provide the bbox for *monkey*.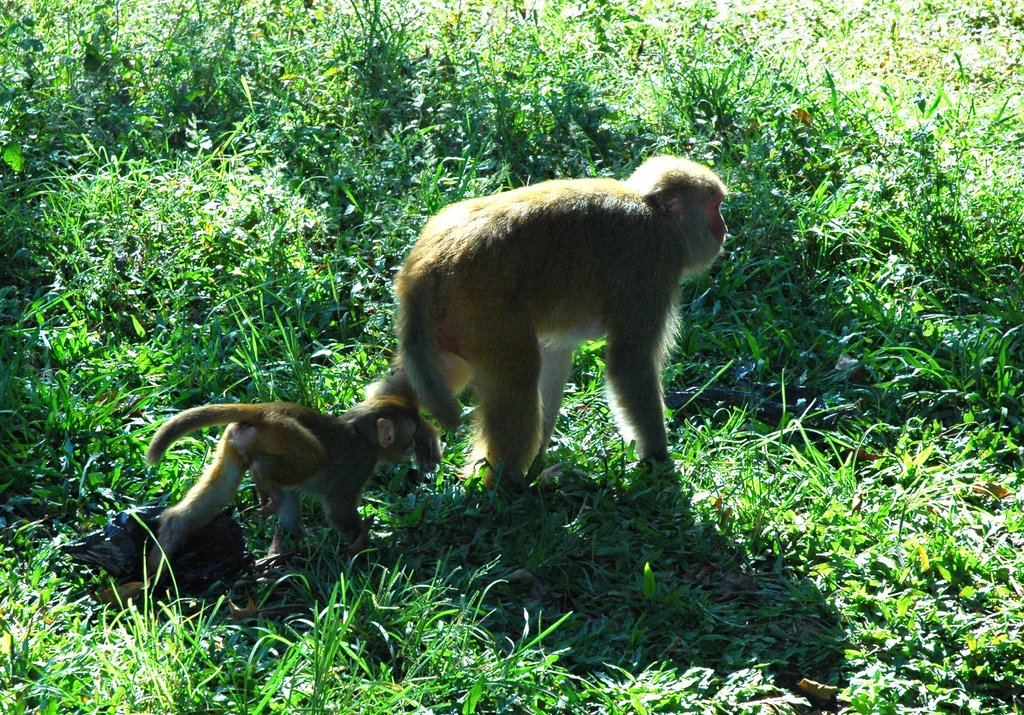
394,154,728,488.
